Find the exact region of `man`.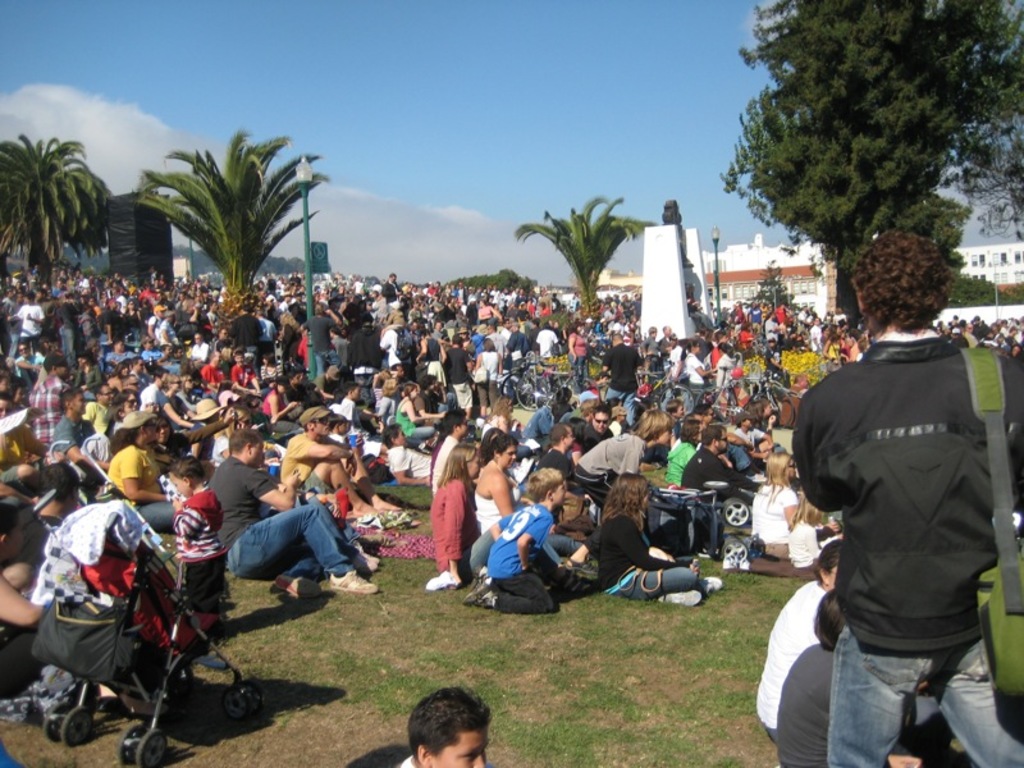
Exact region: detection(26, 355, 74, 440).
